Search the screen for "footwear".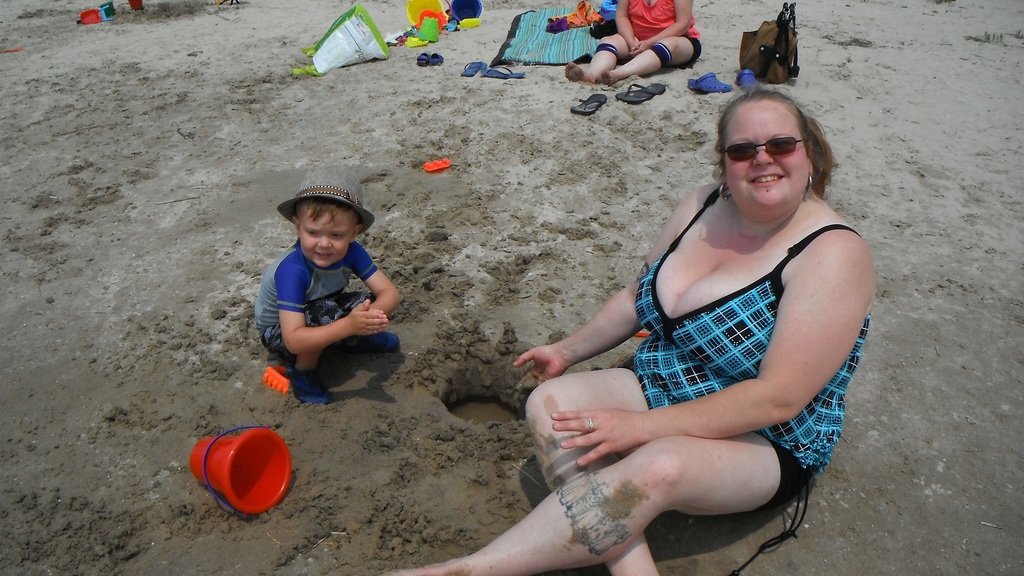
Found at BBox(568, 88, 612, 109).
